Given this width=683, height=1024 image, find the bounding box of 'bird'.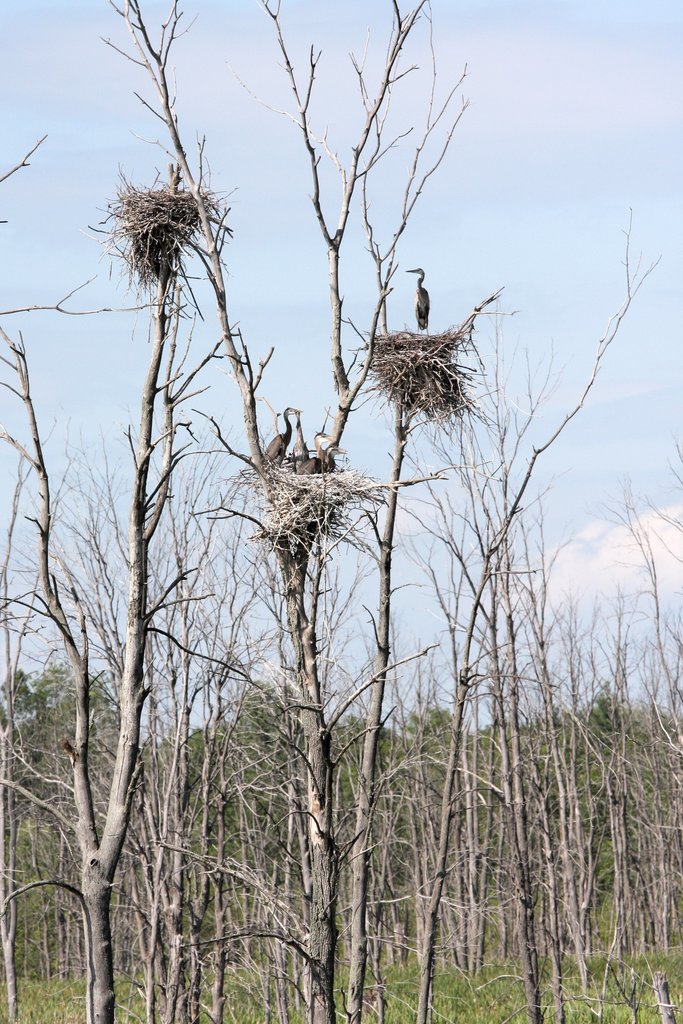
region(262, 401, 300, 466).
